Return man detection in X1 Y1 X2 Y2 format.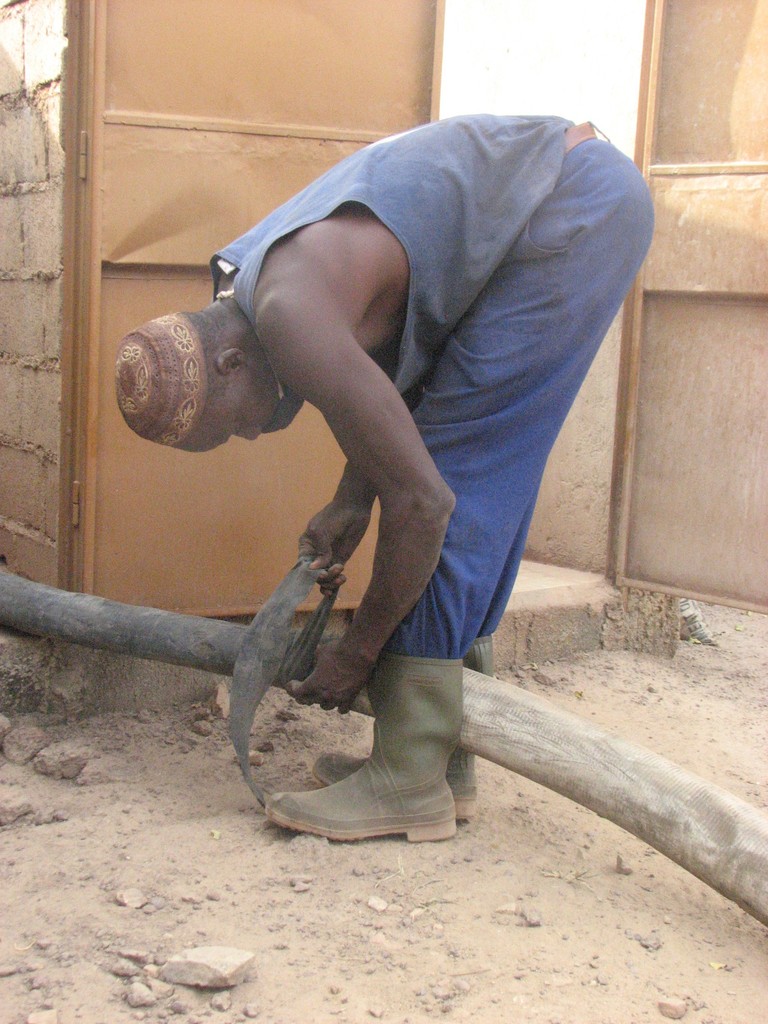
100 70 674 875.
